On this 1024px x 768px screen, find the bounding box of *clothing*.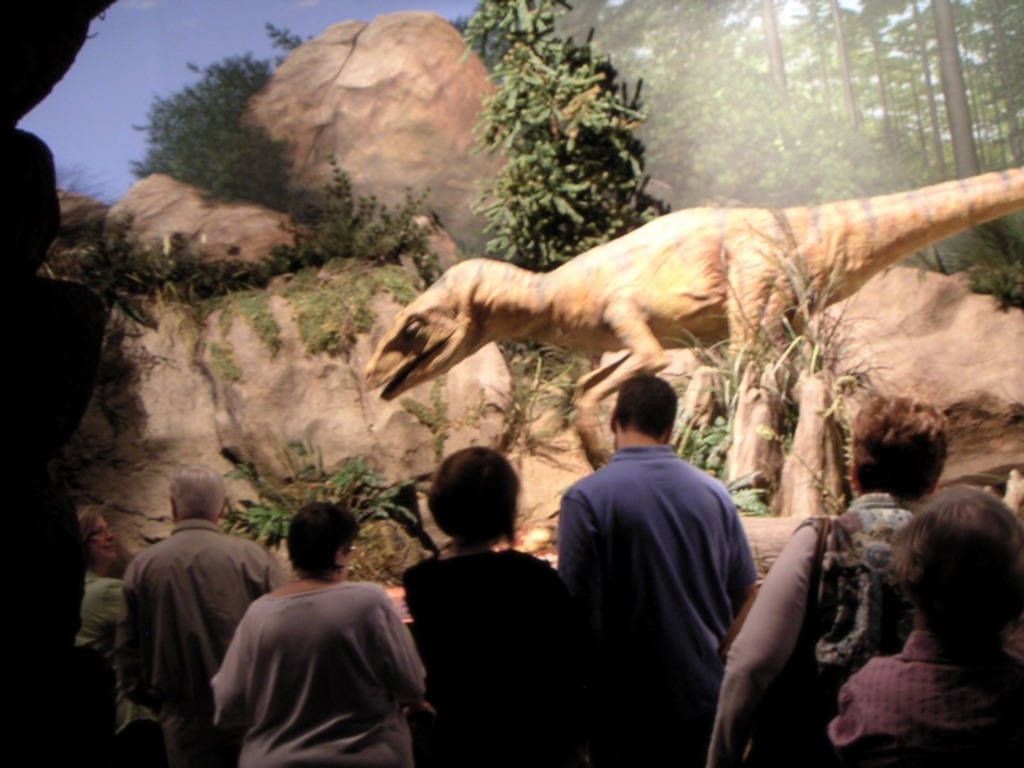
Bounding box: select_region(835, 634, 1023, 767).
